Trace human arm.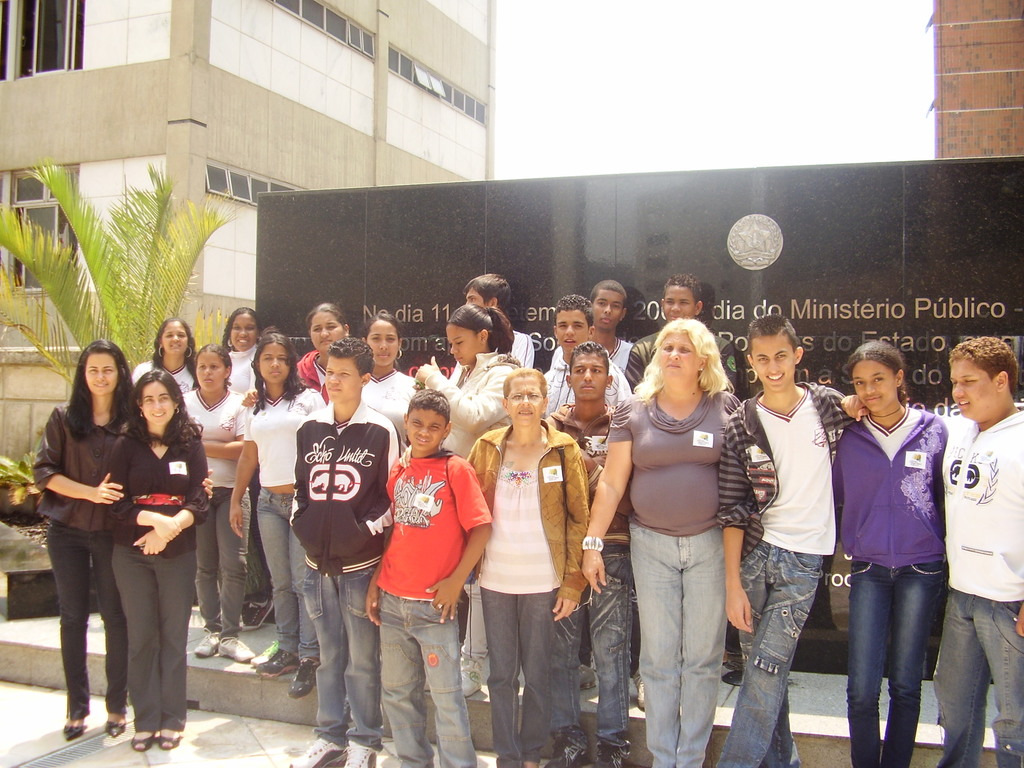
Traced to pyautogui.locateOnScreen(358, 461, 403, 630).
